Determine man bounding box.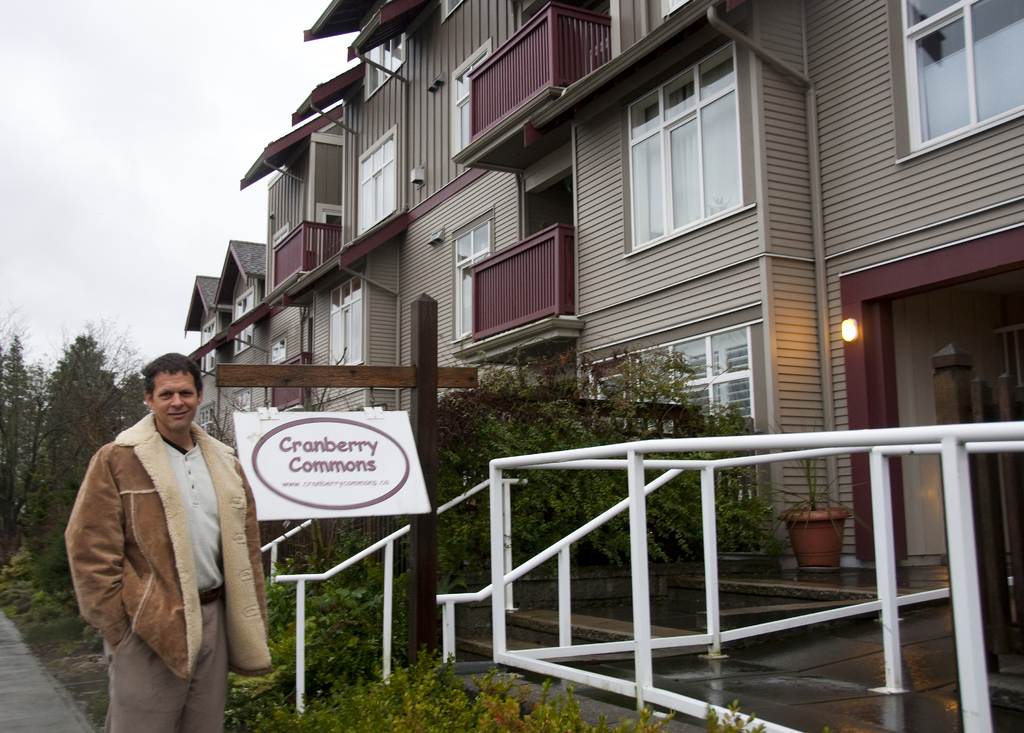
Determined: 57,314,275,732.
